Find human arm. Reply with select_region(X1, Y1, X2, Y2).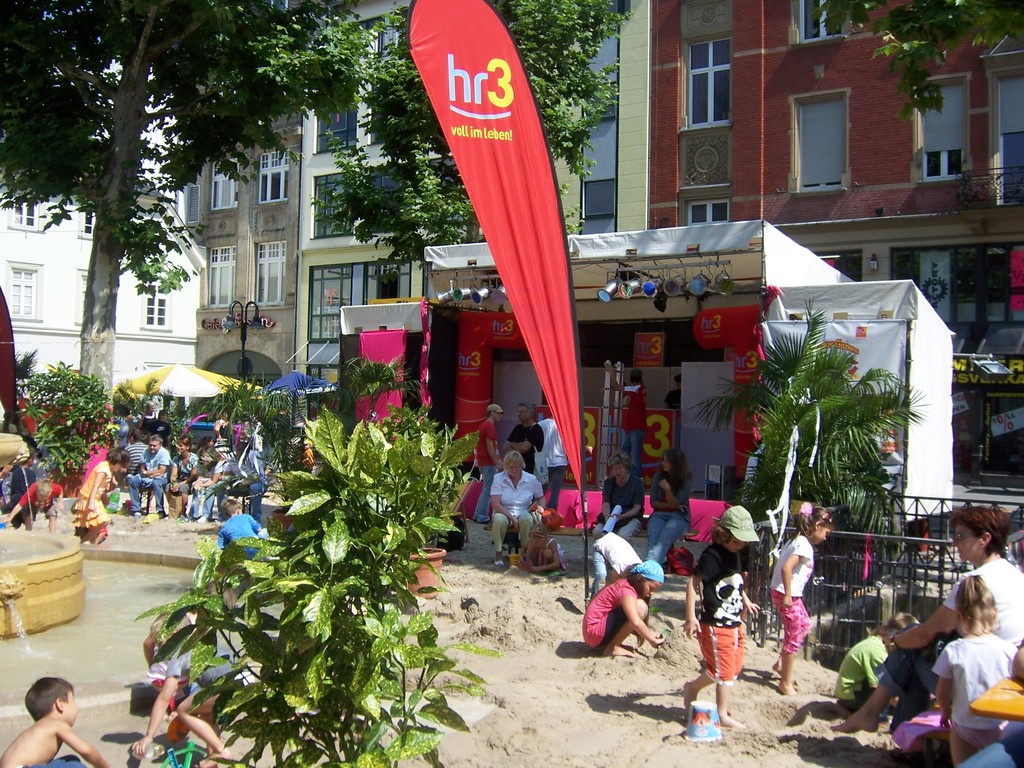
select_region(620, 481, 644, 522).
